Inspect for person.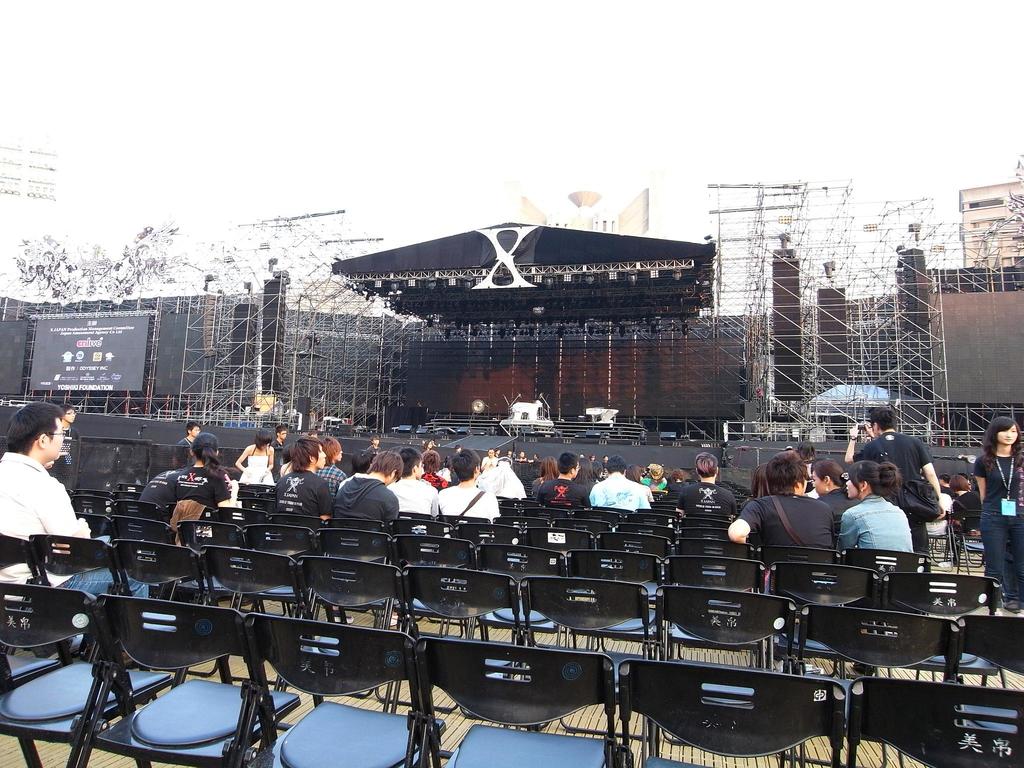
Inspection: box=[0, 407, 151, 678].
